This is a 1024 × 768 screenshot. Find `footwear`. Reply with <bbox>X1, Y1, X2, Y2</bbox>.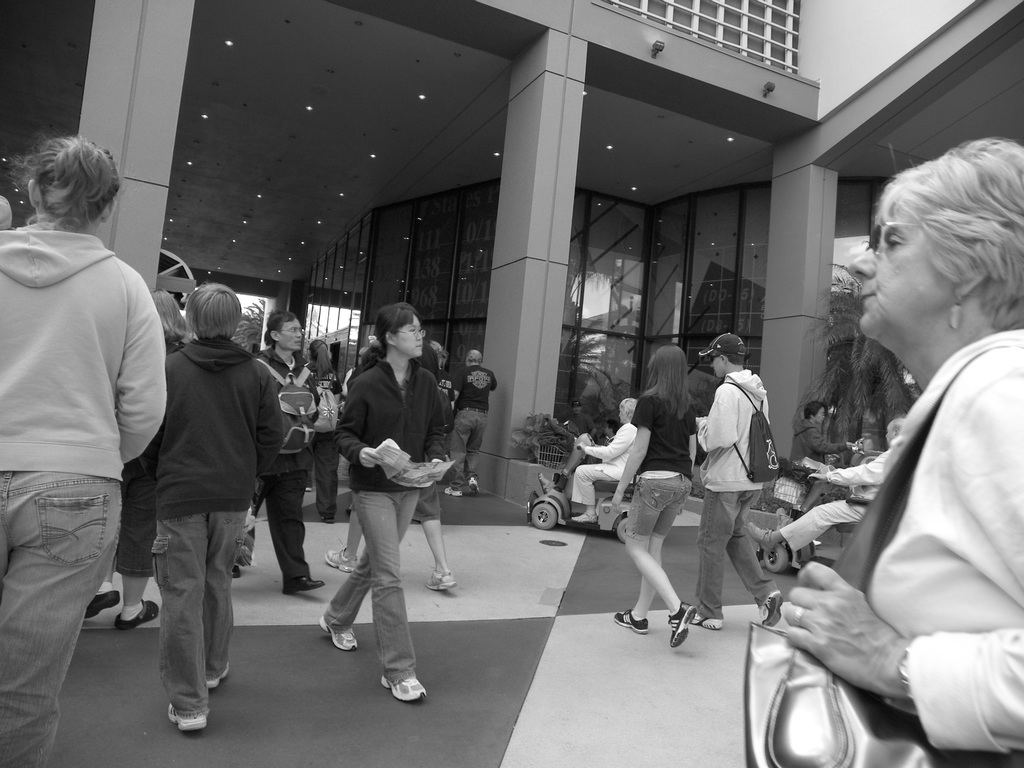
<bbox>238, 545, 254, 579</bbox>.
